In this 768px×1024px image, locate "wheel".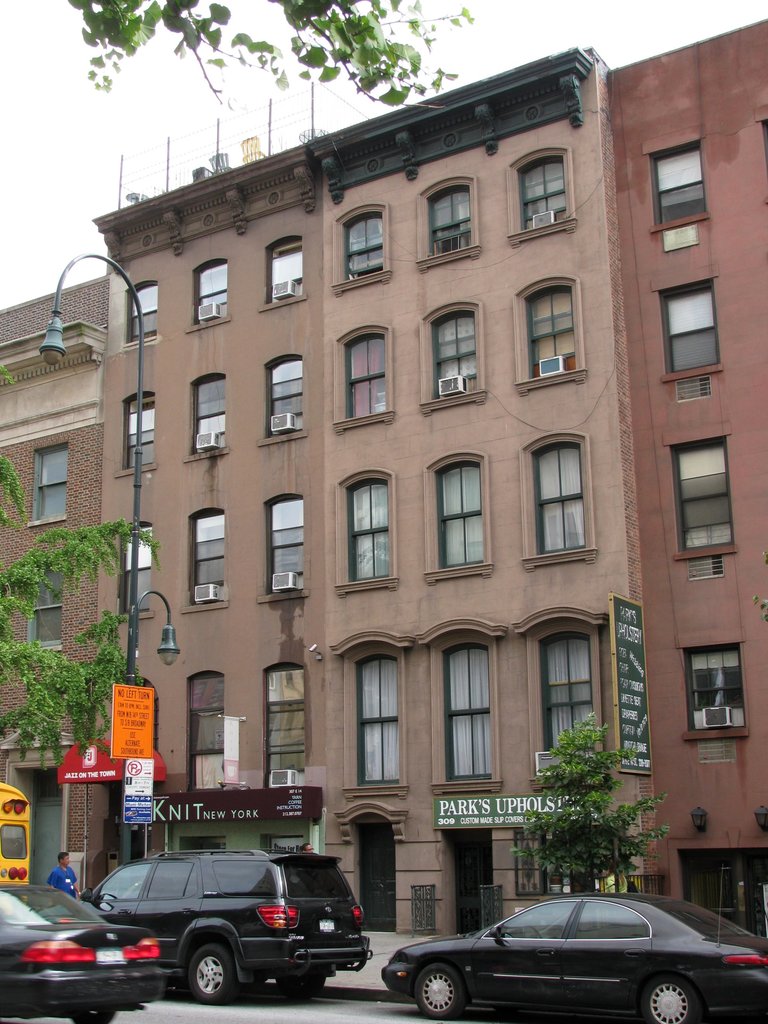
Bounding box: x1=68, y1=1005, x2=121, y2=1023.
